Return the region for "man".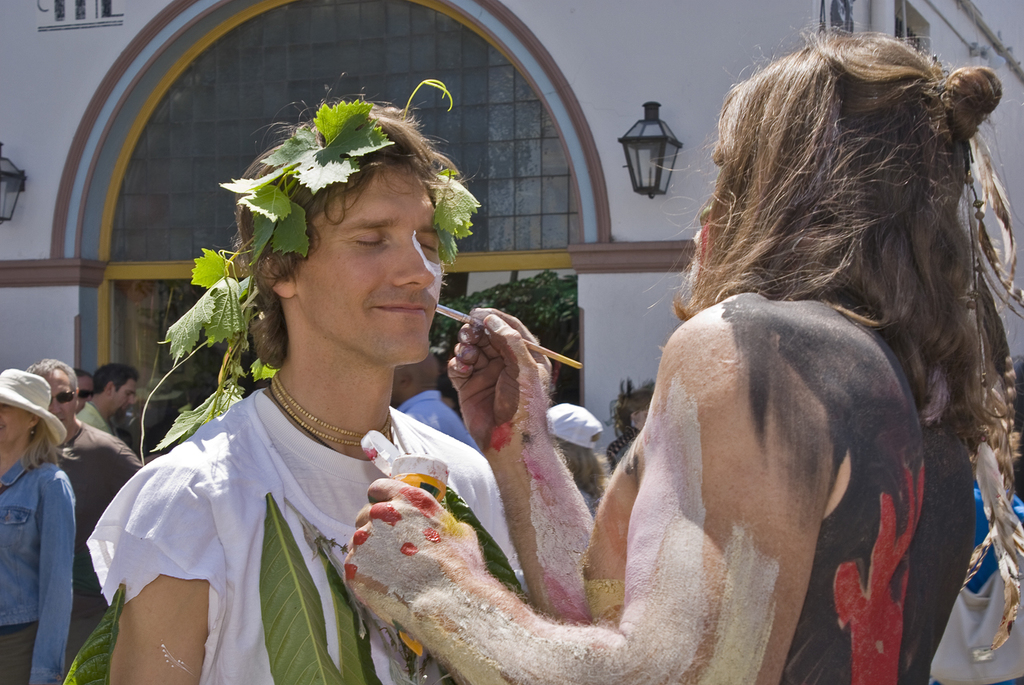
23/357/140/684.
